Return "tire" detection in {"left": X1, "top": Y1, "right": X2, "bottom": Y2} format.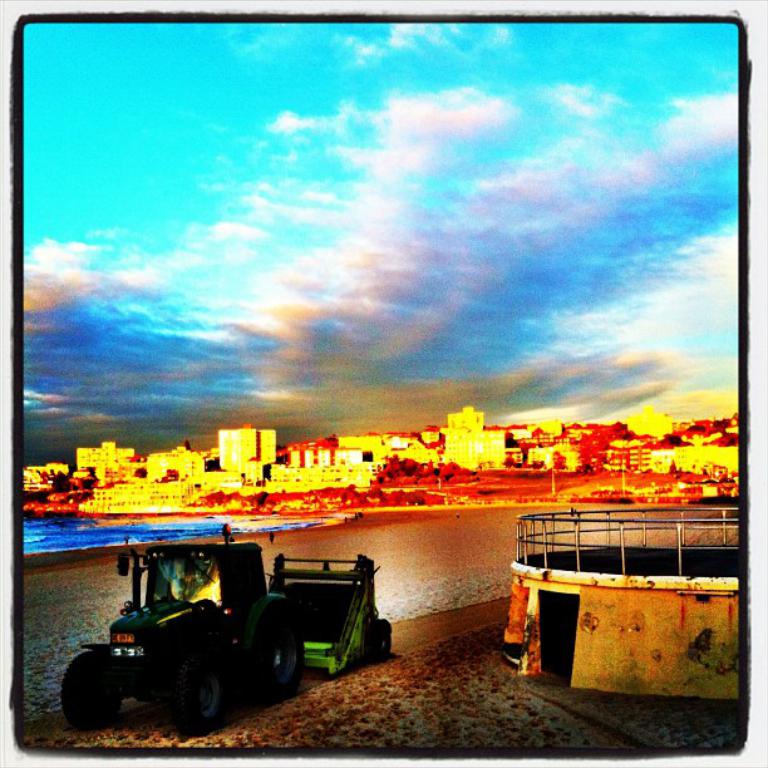
{"left": 245, "top": 602, "right": 304, "bottom": 703}.
